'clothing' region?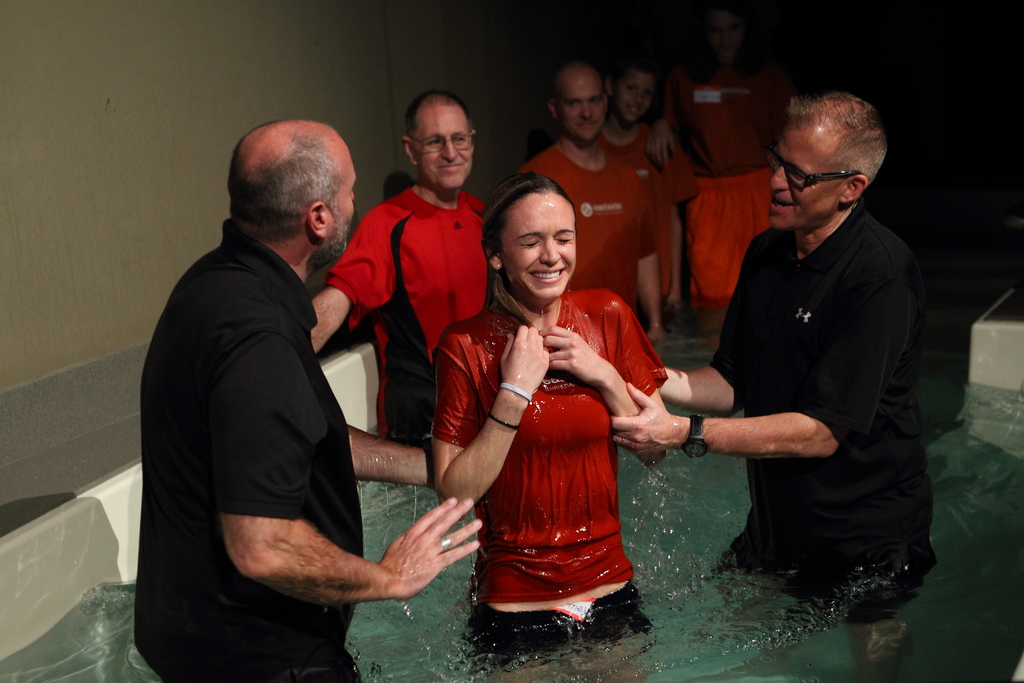
602,125,676,319
